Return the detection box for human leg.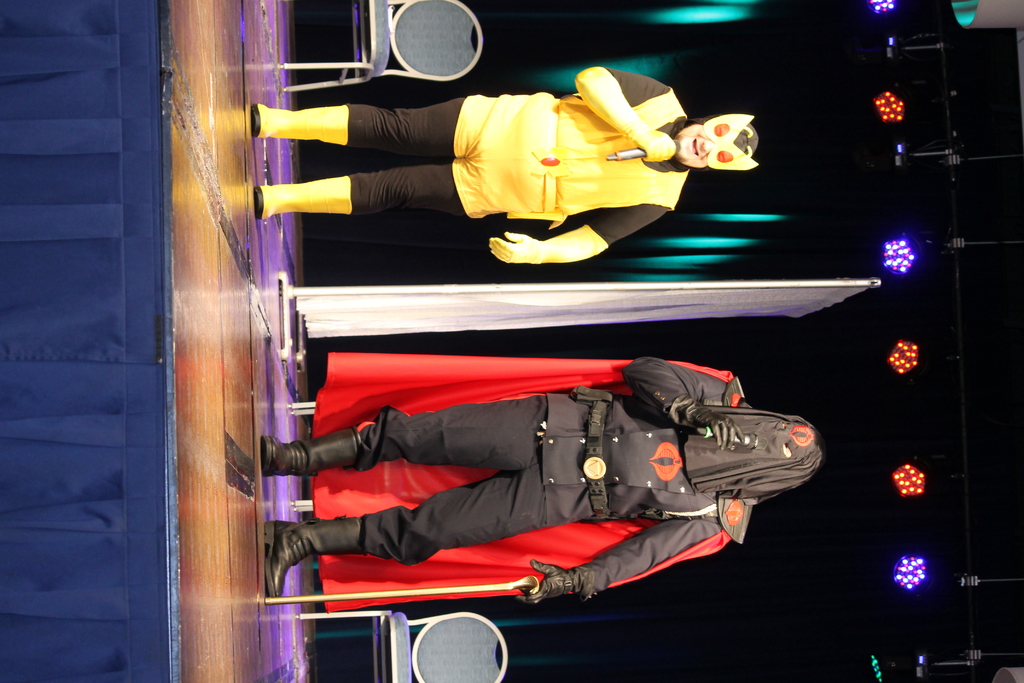
<box>250,152,500,222</box>.
